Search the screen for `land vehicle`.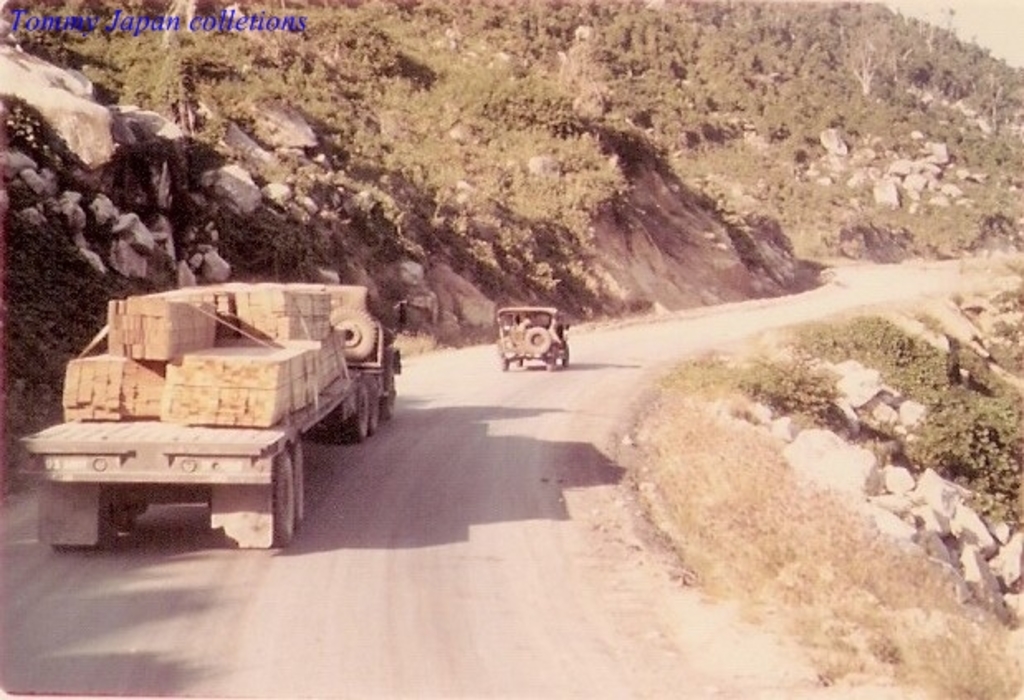
Found at (485, 296, 576, 367).
